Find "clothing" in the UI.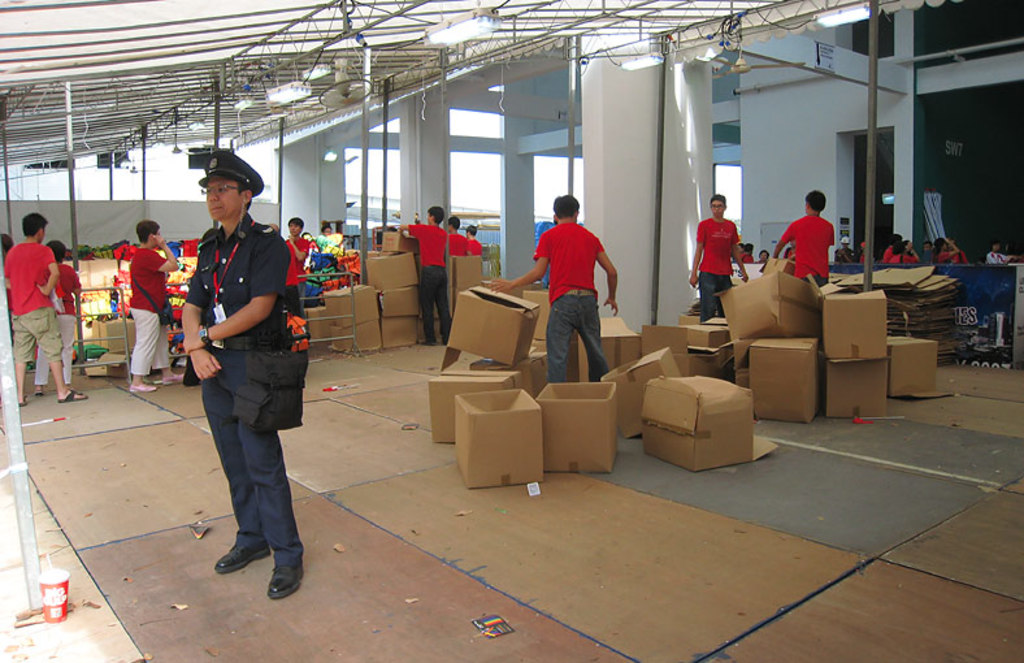
UI element at (14,313,64,364).
